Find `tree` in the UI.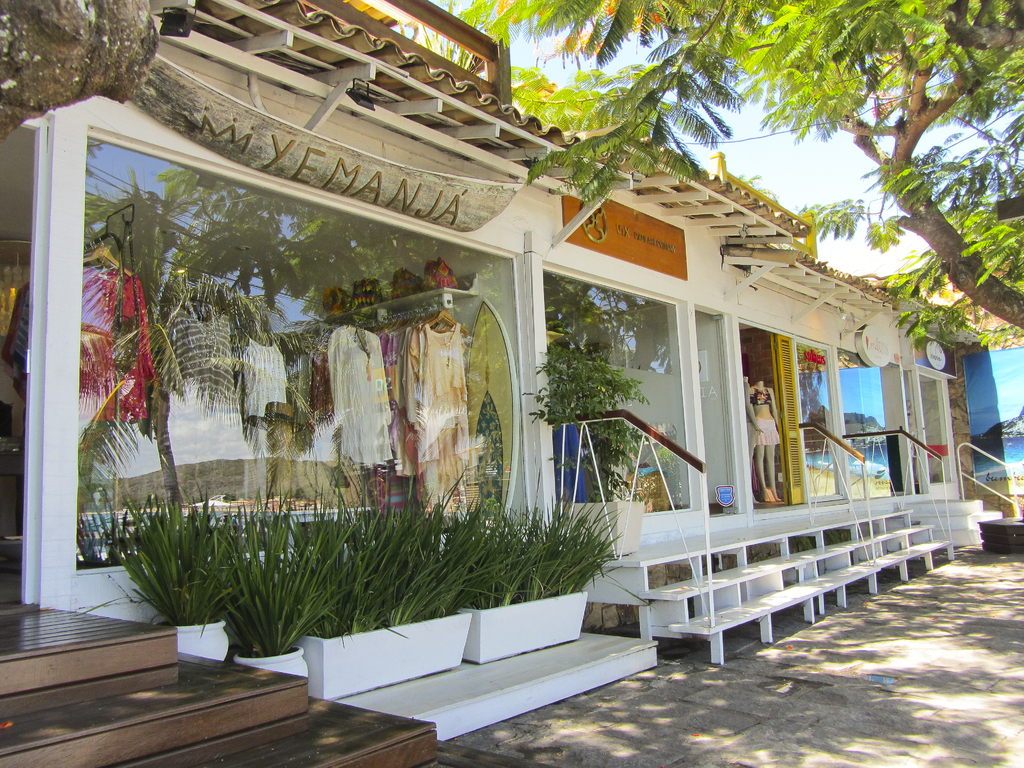
UI element at [x1=466, y1=0, x2=1023, y2=347].
